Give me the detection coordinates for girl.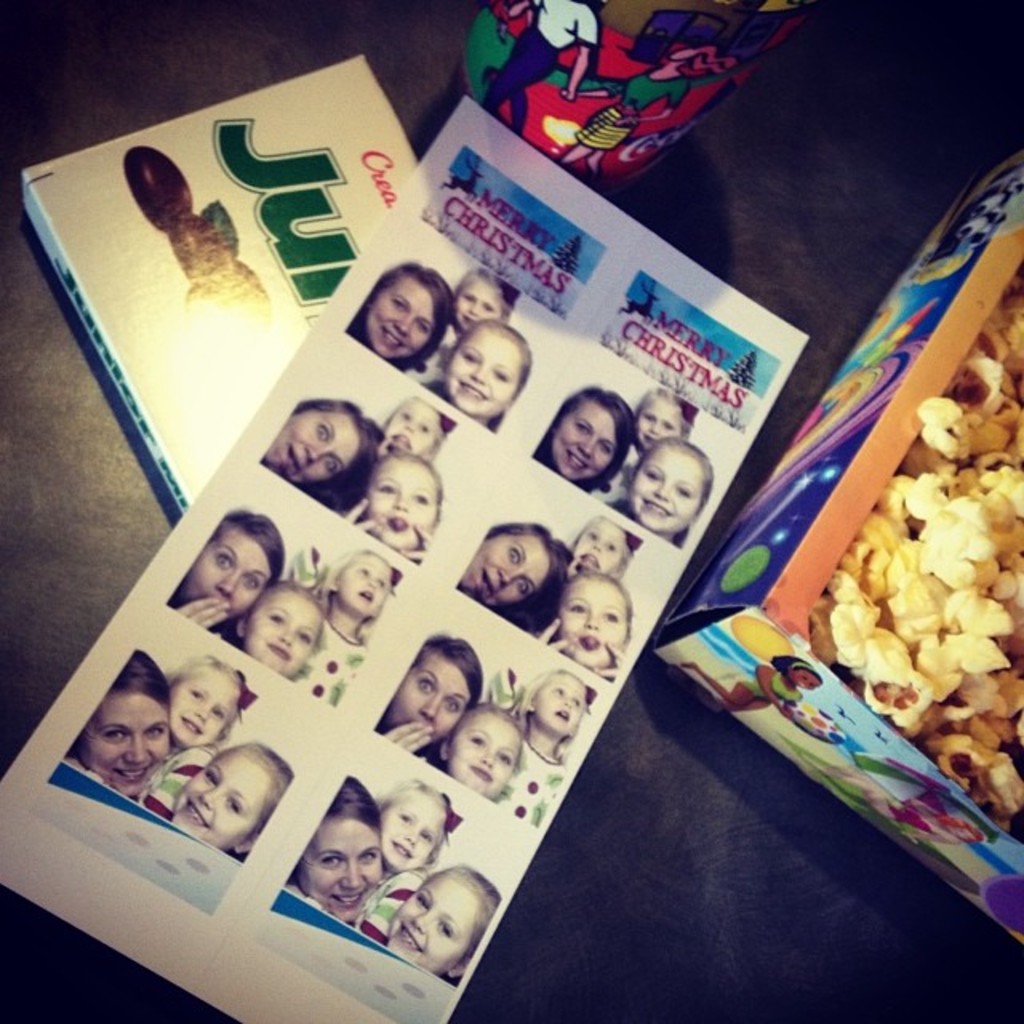
rect(362, 456, 446, 555).
